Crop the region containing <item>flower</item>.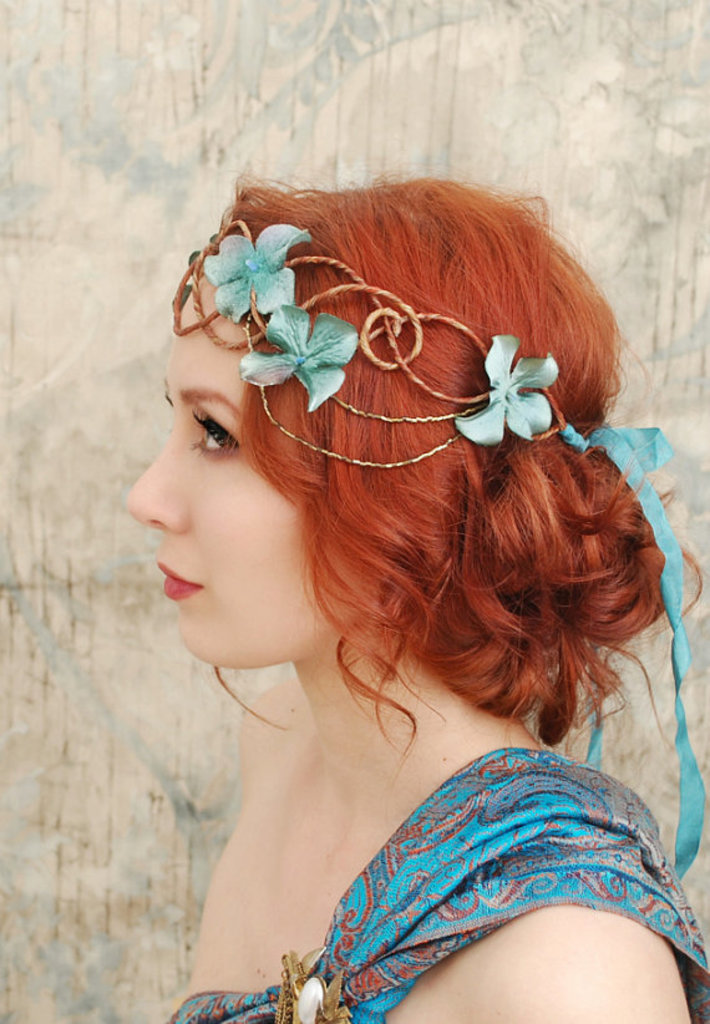
Crop region: 202:222:309:325.
